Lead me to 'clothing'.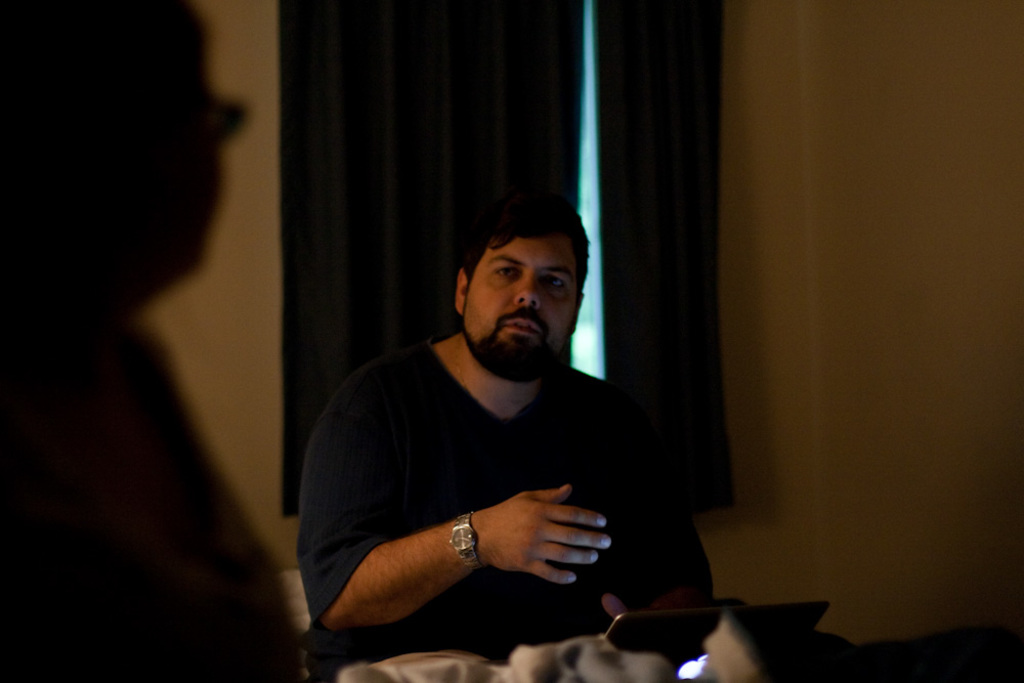
Lead to select_region(324, 313, 662, 646).
